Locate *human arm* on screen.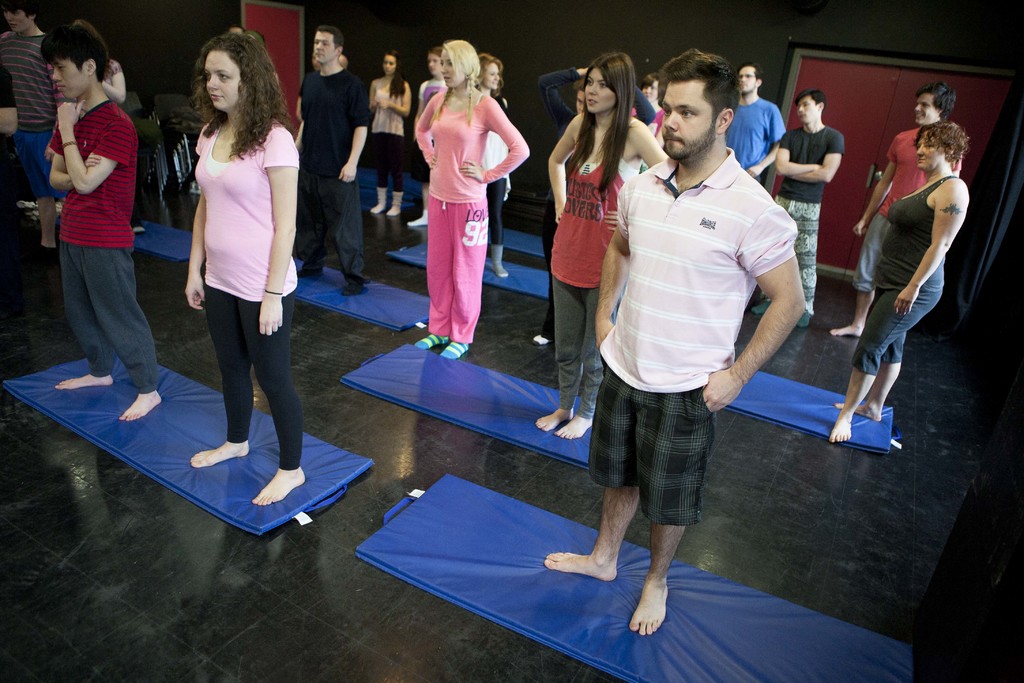
On screen at 772/133/843/181.
